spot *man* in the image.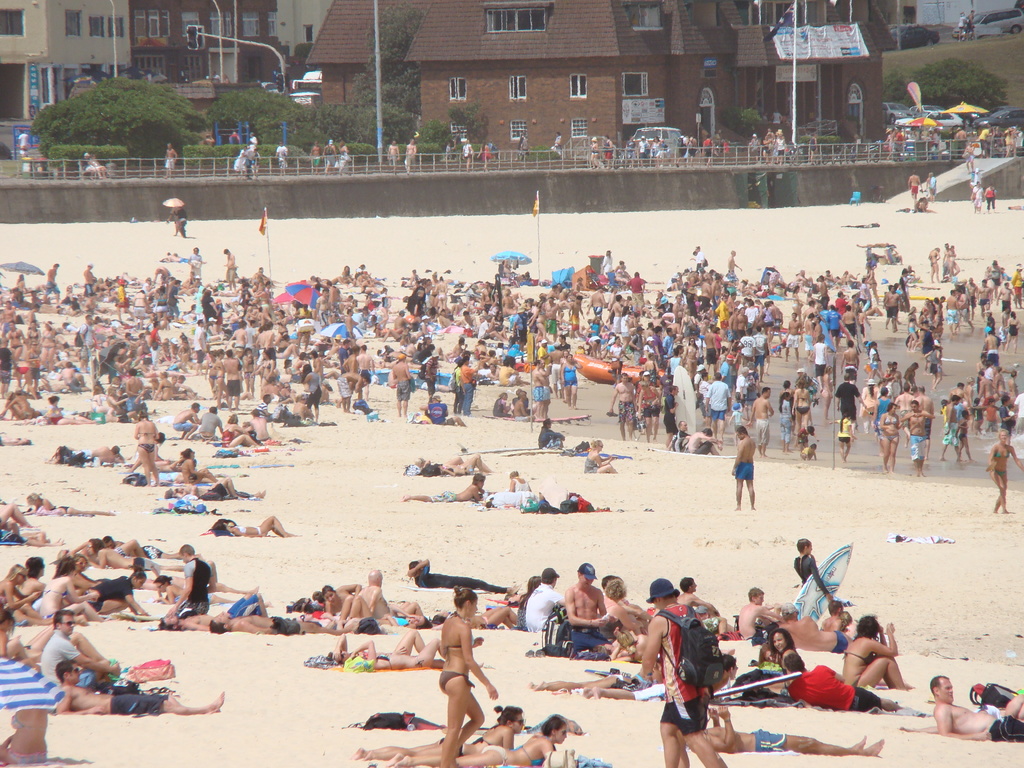
*man* found at left=156, top=585, right=267, bottom=634.
